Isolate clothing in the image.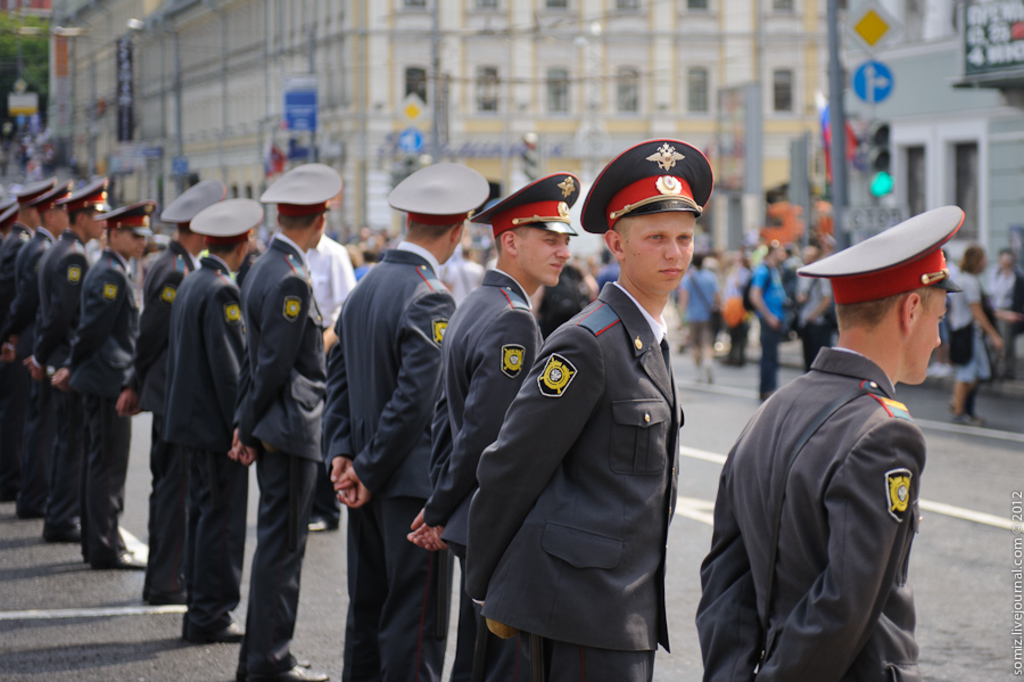
Isolated region: (x1=0, y1=225, x2=66, y2=502).
